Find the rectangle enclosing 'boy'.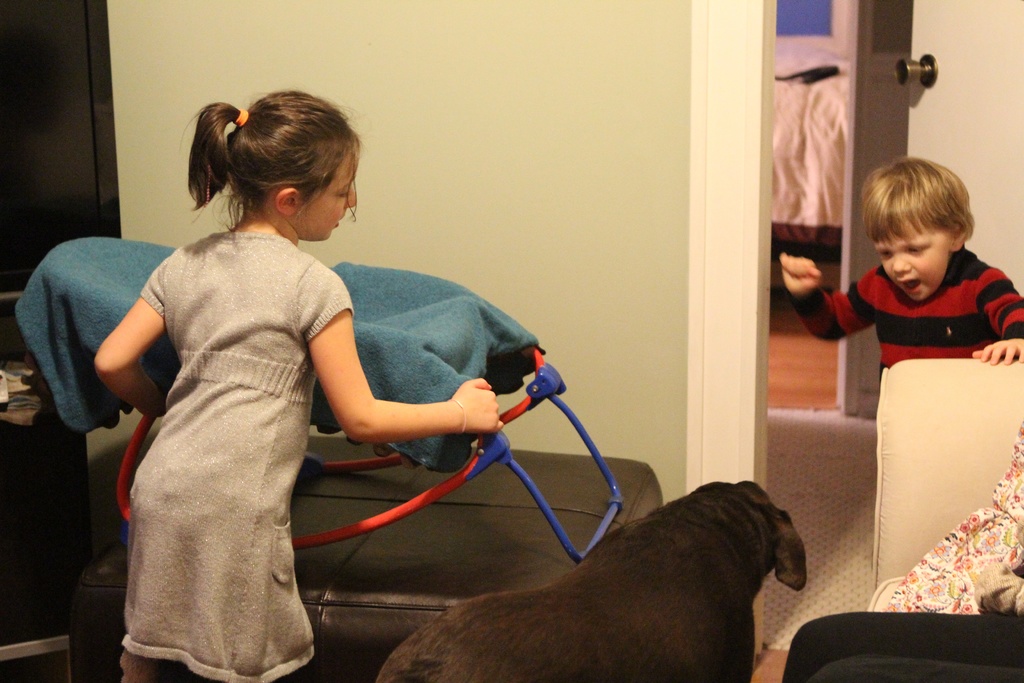
<region>799, 140, 1009, 447</region>.
